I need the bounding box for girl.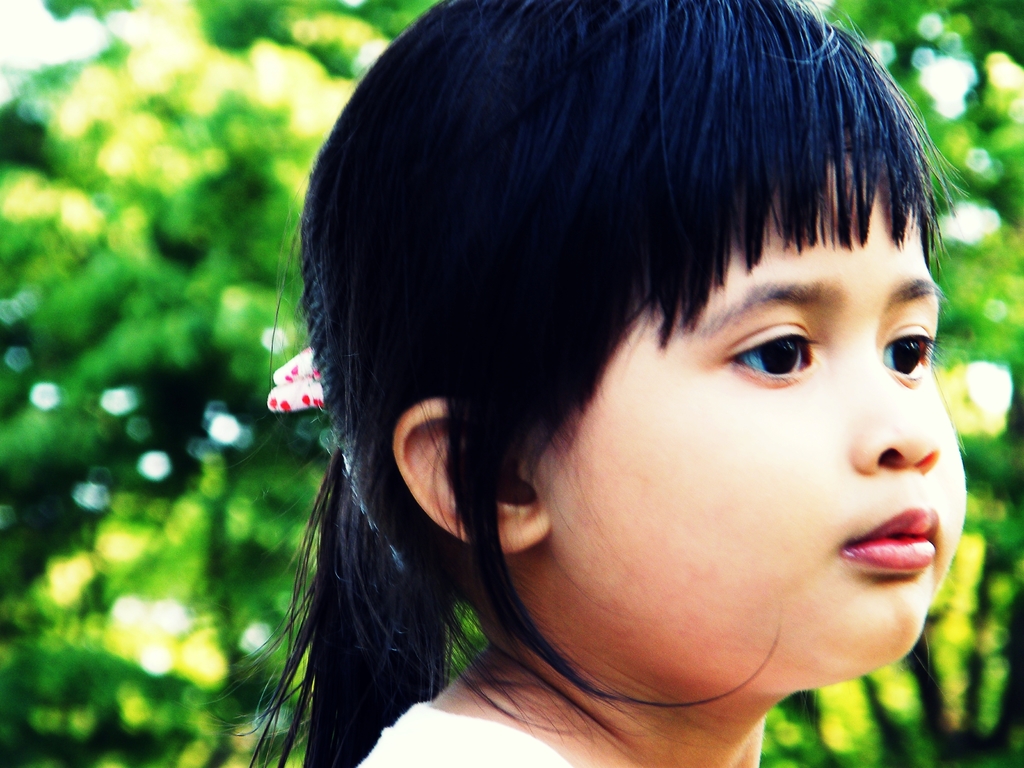
Here it is: box(220, 0, 964, 767).
